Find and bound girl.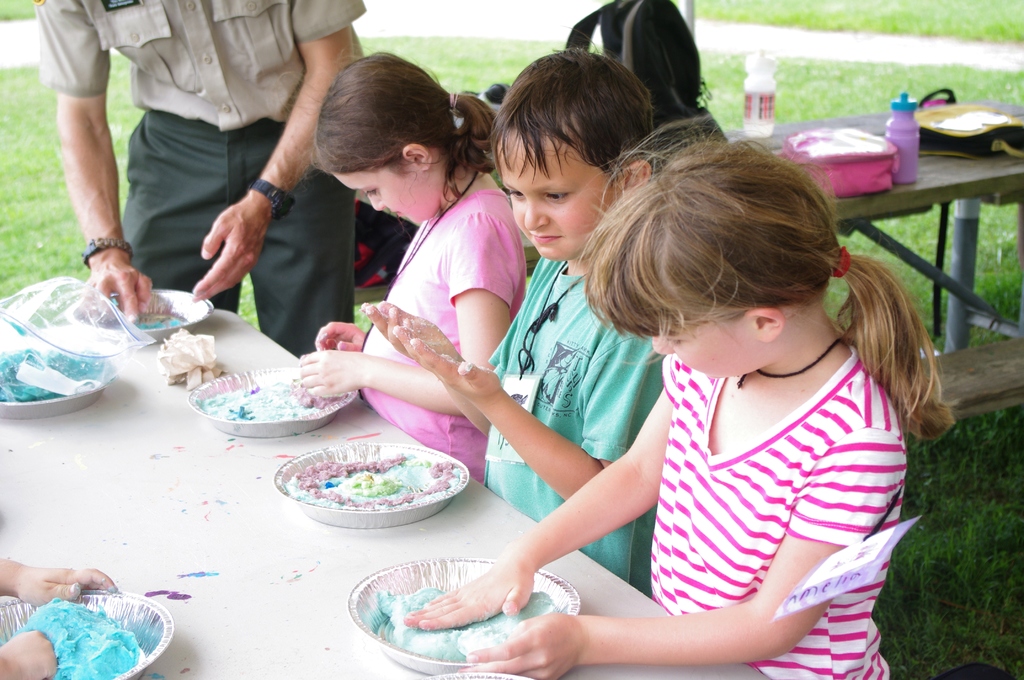
Bound: [406,116,956,676].
